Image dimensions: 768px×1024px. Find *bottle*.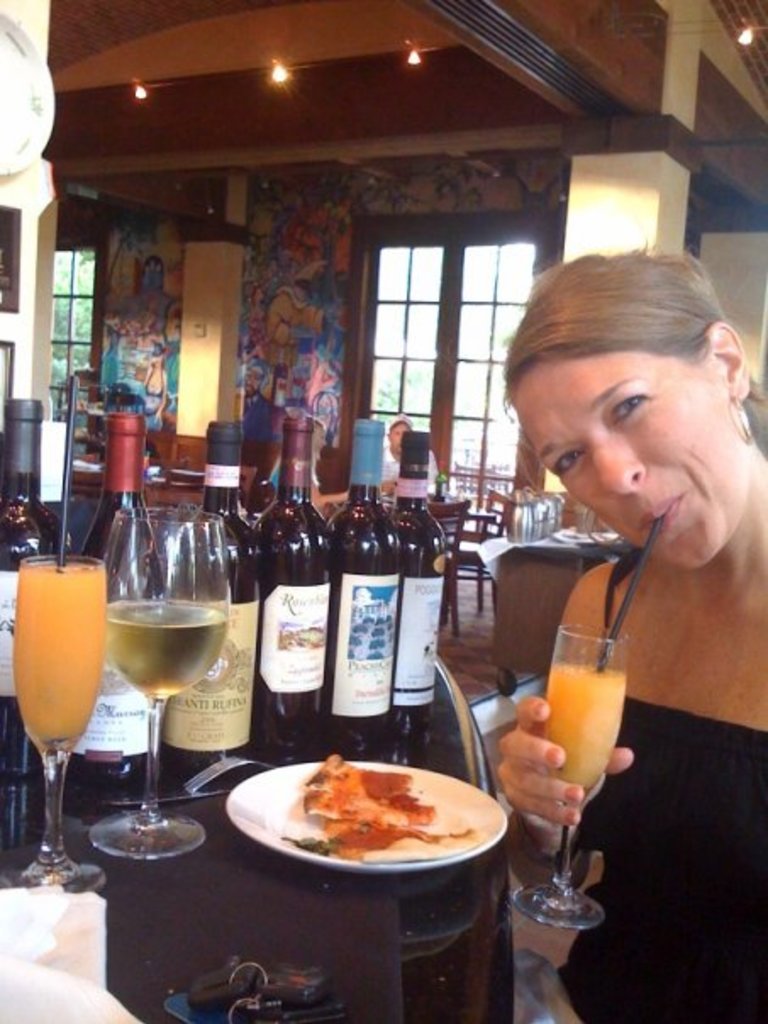
0:400:58:865.
